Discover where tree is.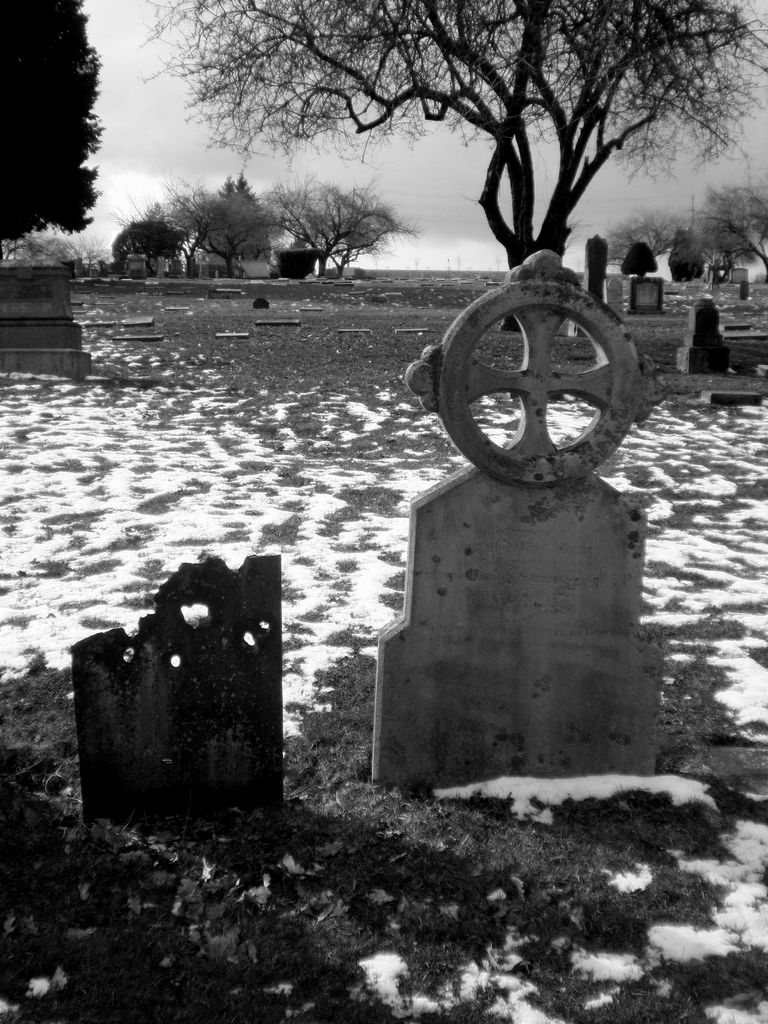
Discovered at (x1=154, y1=0, x2=767, y2=334).
